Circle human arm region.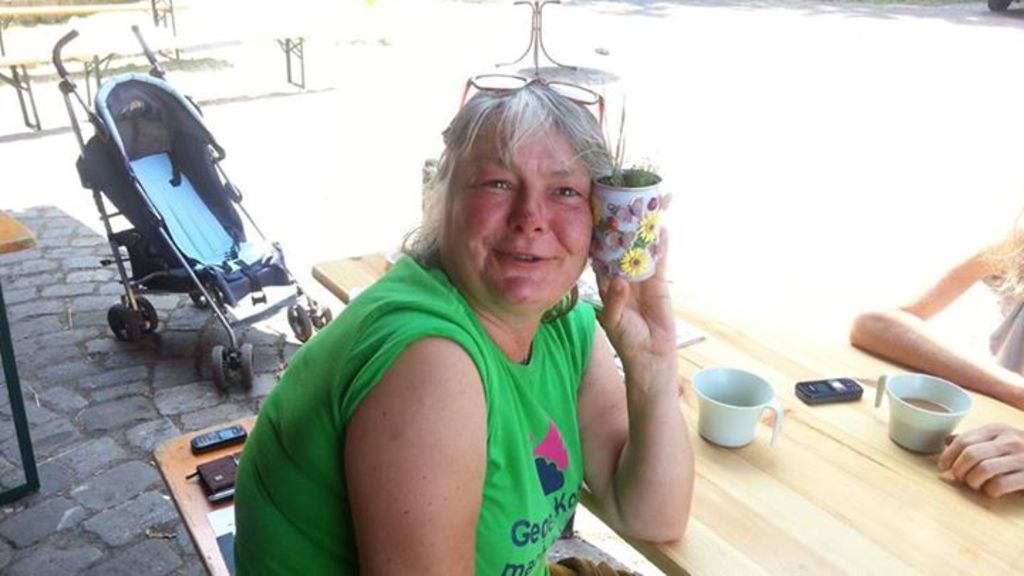
Region: BBox(341, 333, 478, 575).
